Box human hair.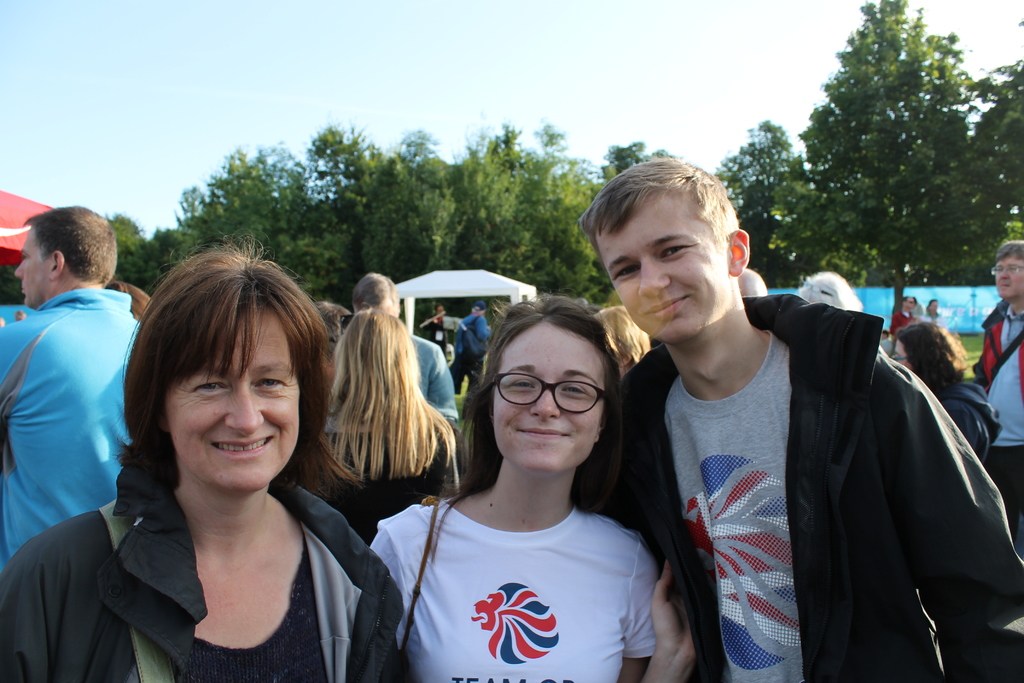
598/305/655/375.
